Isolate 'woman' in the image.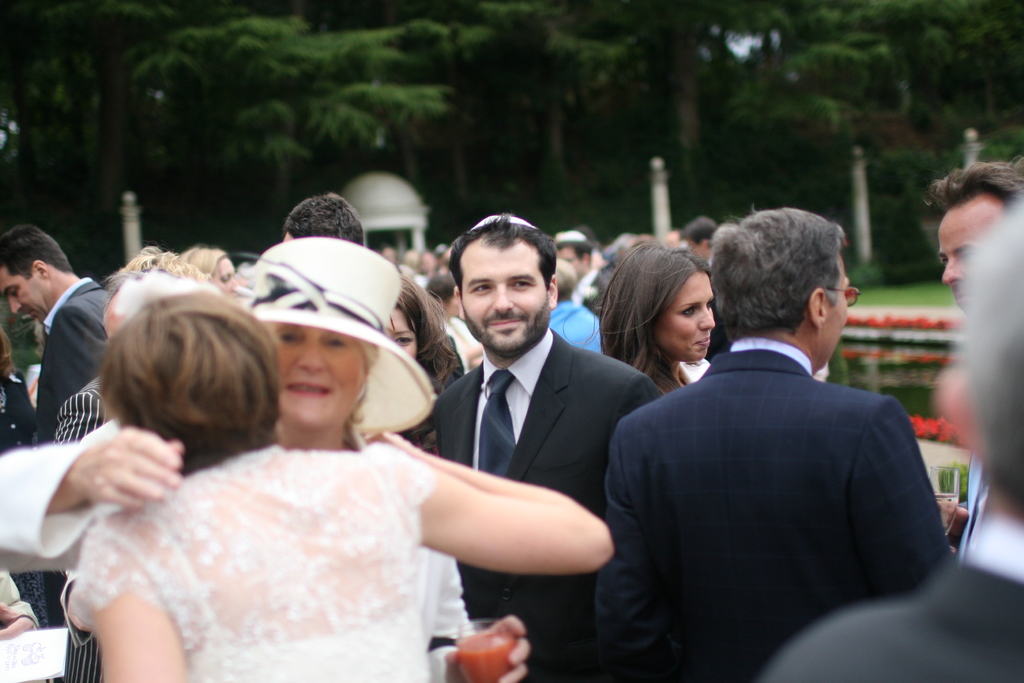
Isolated region: select_region(66, 288, 614, 682).
